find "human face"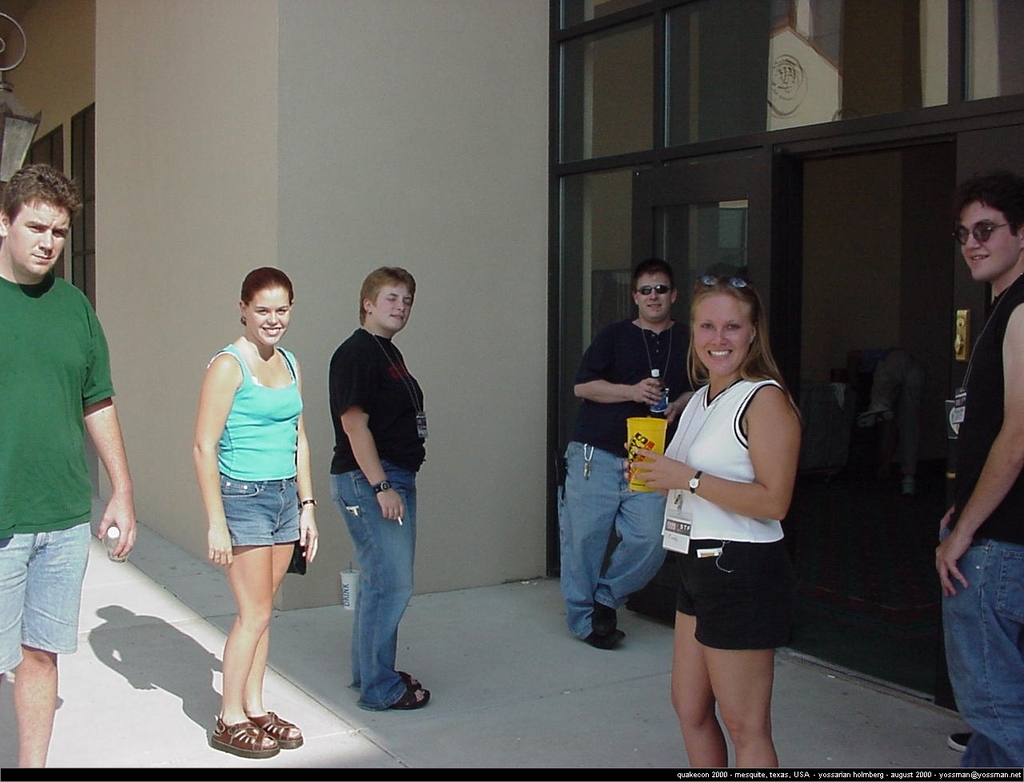
box(962, 201, 1018, 281)
